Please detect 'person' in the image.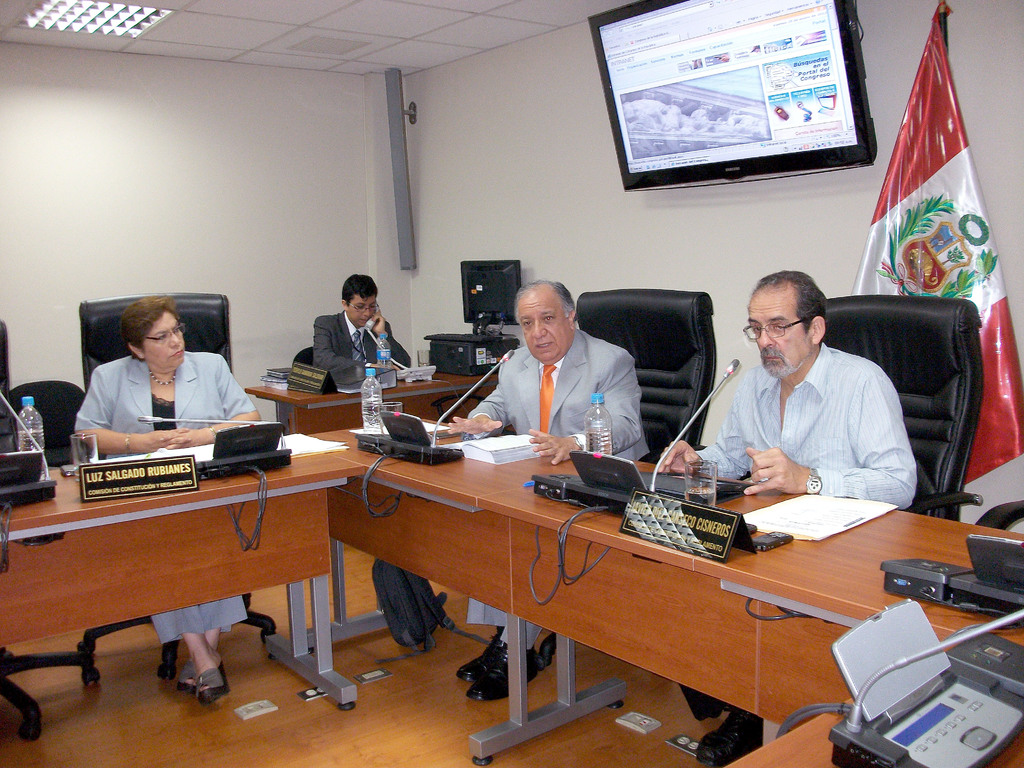
298:276:394:406.
